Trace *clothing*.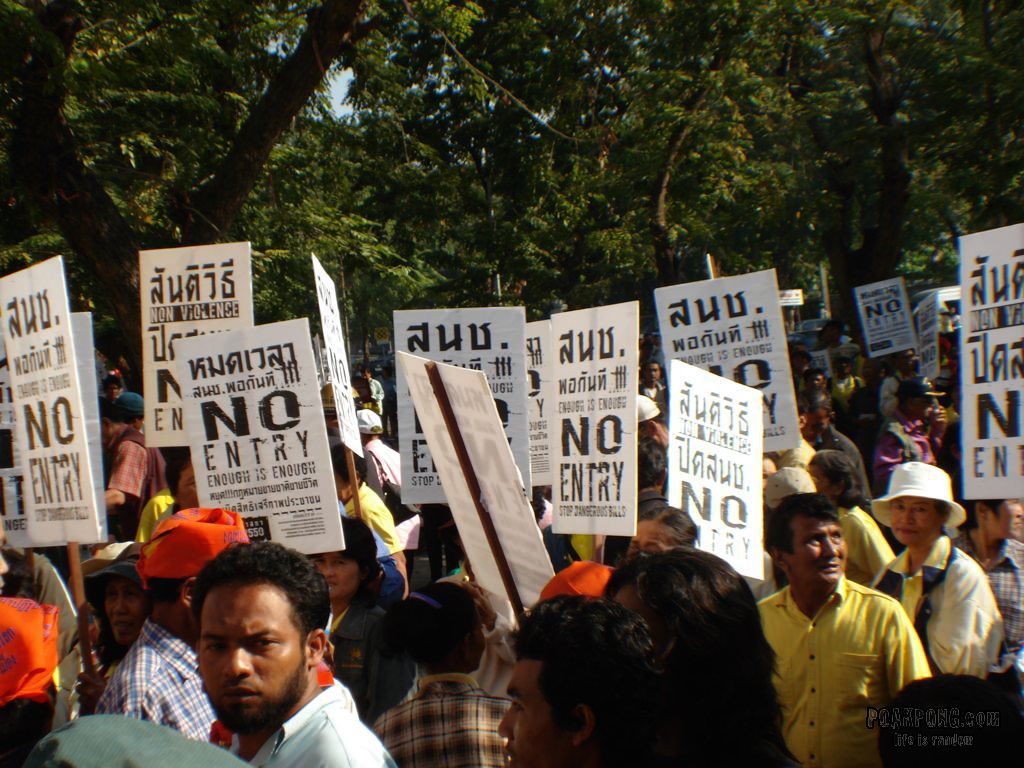
Traced to 218,661,399,767.
